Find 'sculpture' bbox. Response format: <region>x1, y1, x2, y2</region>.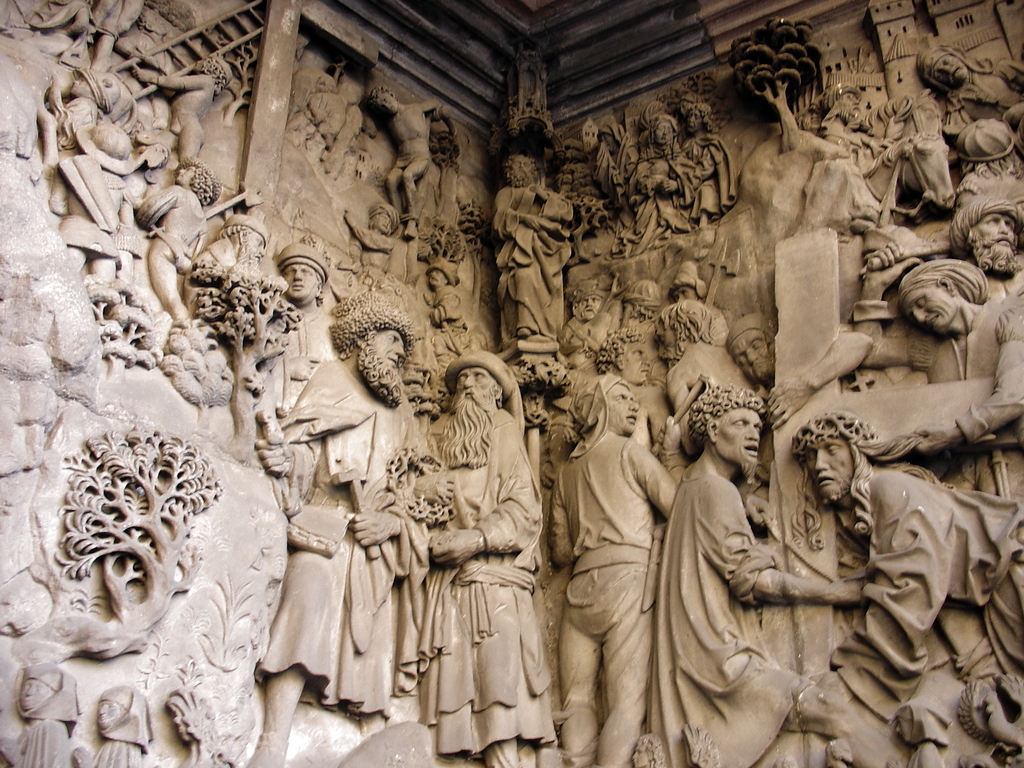
<region>424, 260, 467, 356</region>.
